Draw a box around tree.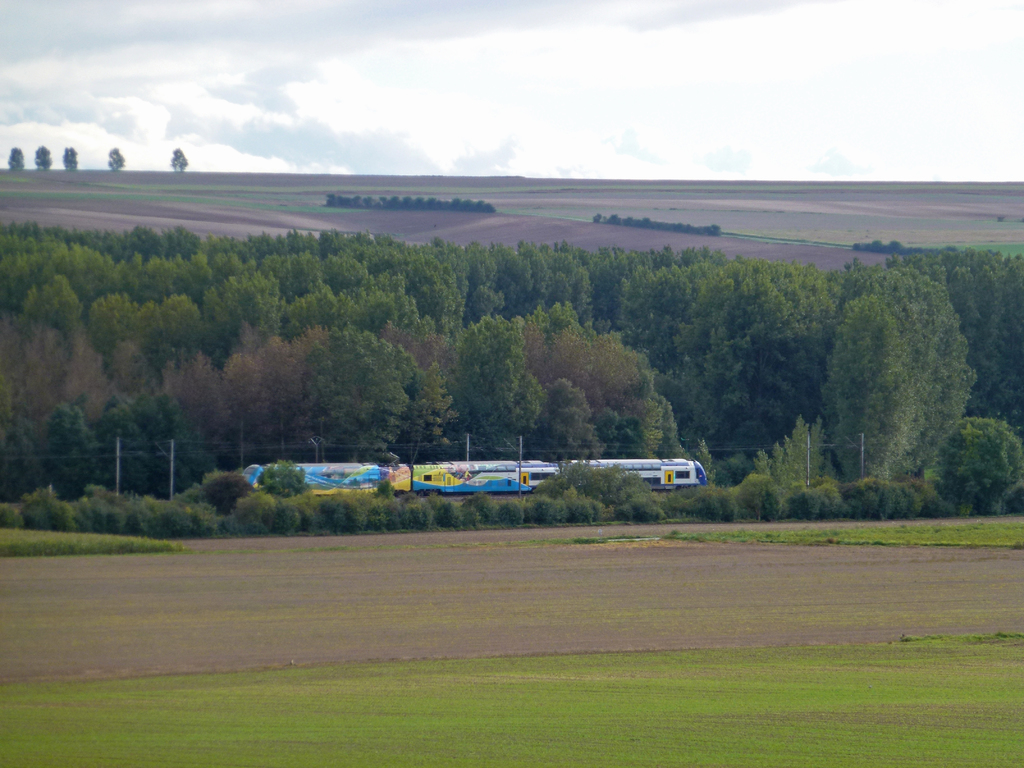
{"x1": 659, "y1": 395, "x2": 690, "y2": 461}.
